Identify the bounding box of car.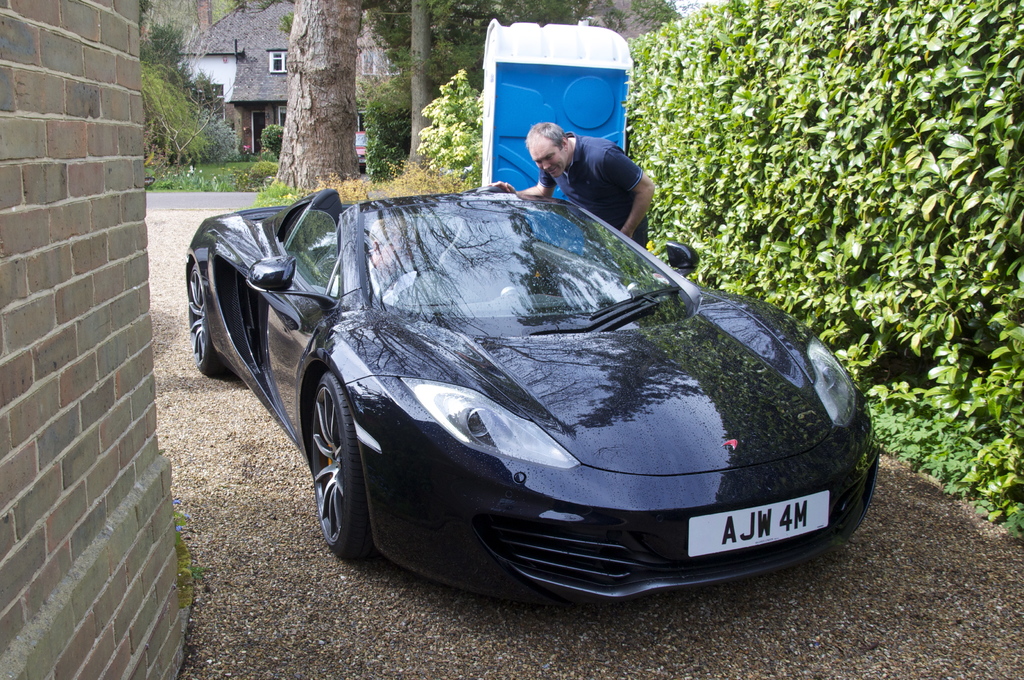
[left=187, top=185, right=882, bottom=610].
